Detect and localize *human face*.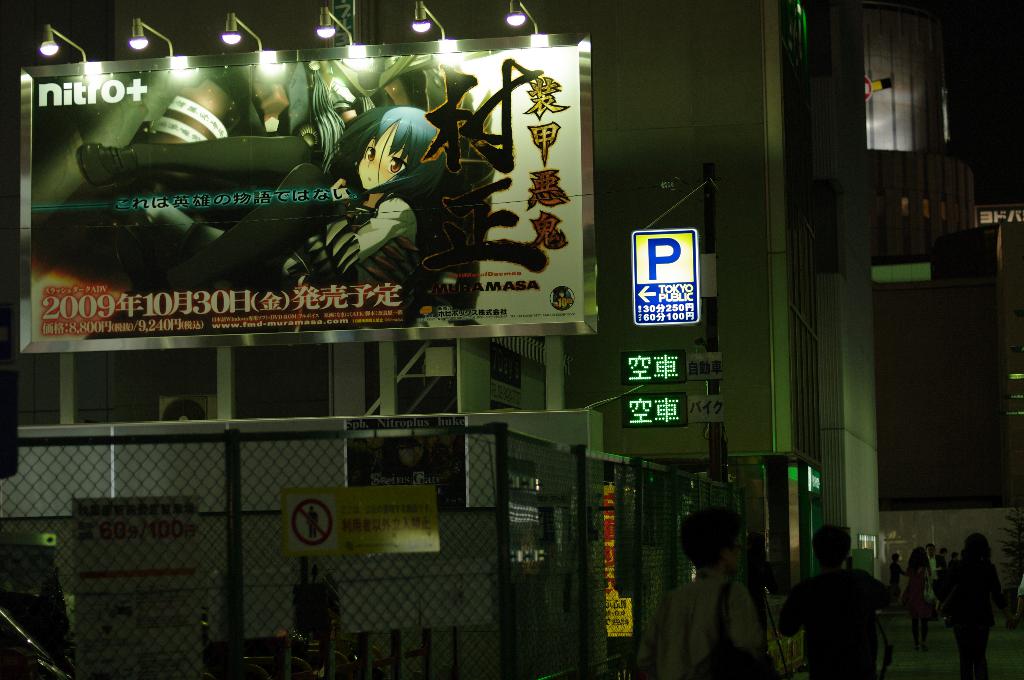
Localized at bbox(355, 123, 408, 188).
